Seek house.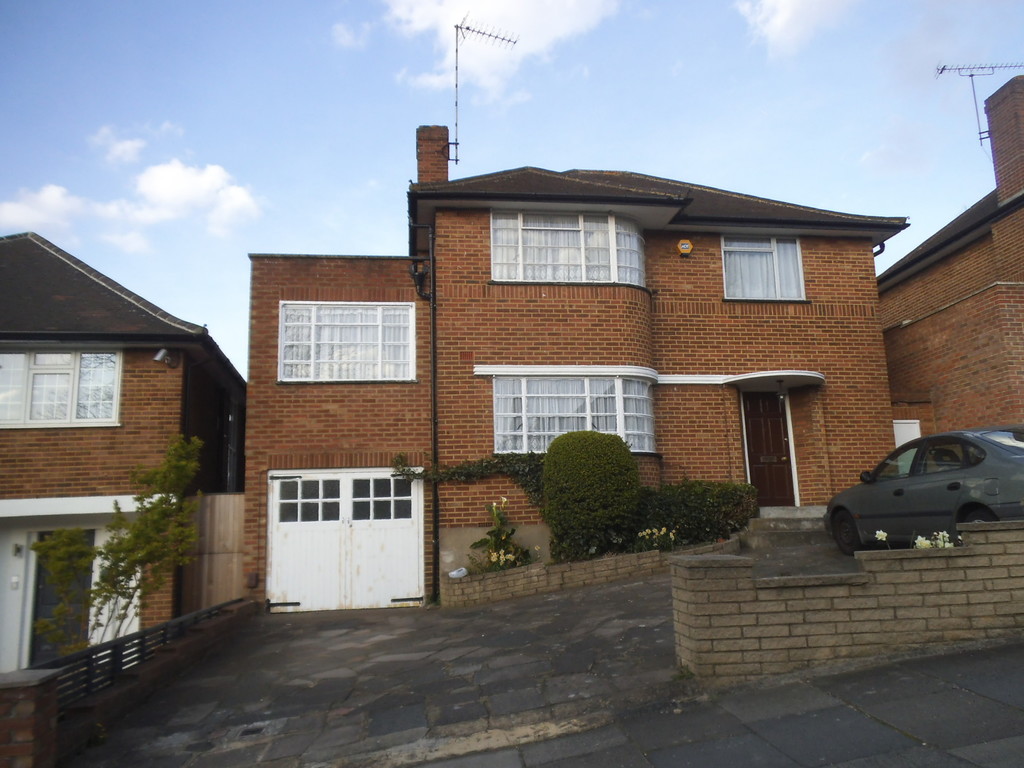
x1=863, y1=72, x2=1023, y2=500.
